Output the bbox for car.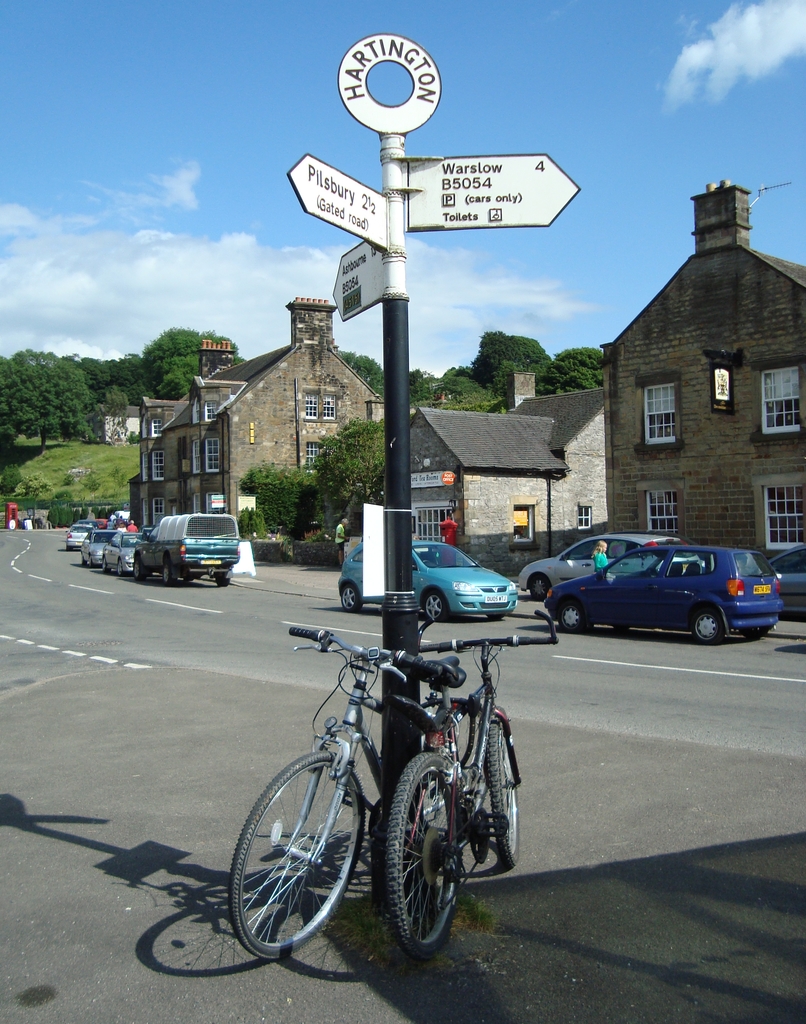
509, 531, 693, 593.
